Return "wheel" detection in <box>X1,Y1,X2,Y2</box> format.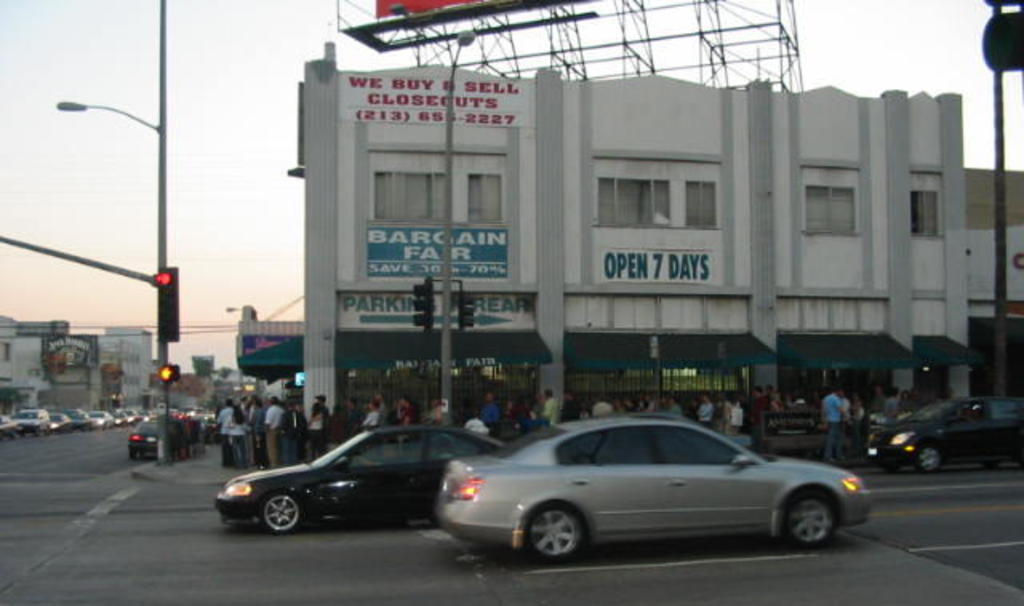
<box>882,464,906,476</box>.
